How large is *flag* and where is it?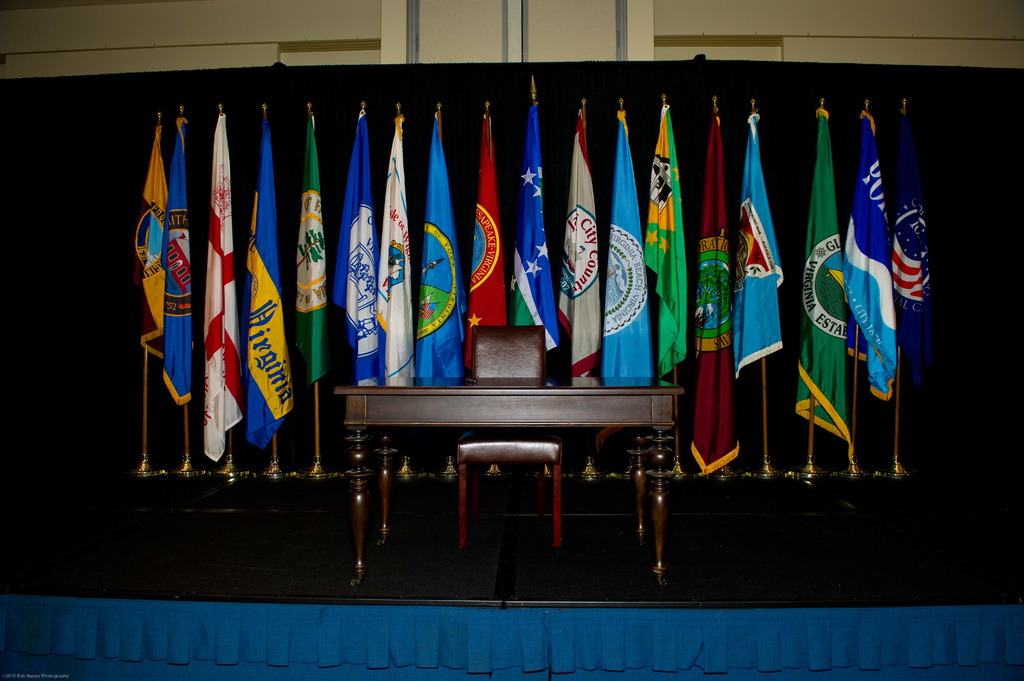
Bounding box: <box>844,109,898,397</box>.
